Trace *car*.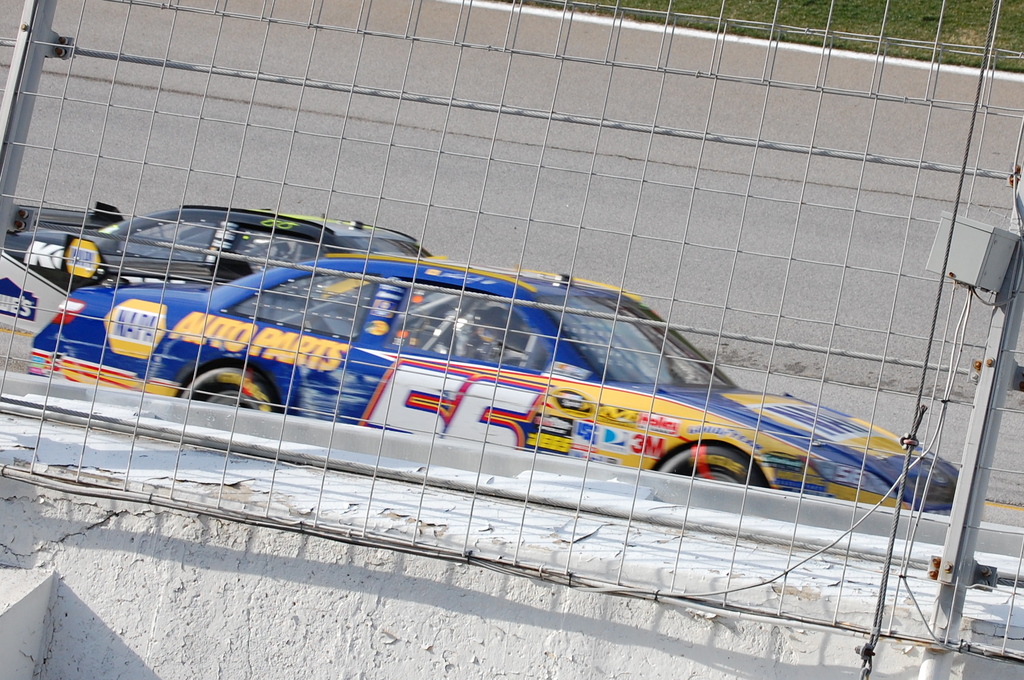
Traced to box=[3, 203, 438, 302].
